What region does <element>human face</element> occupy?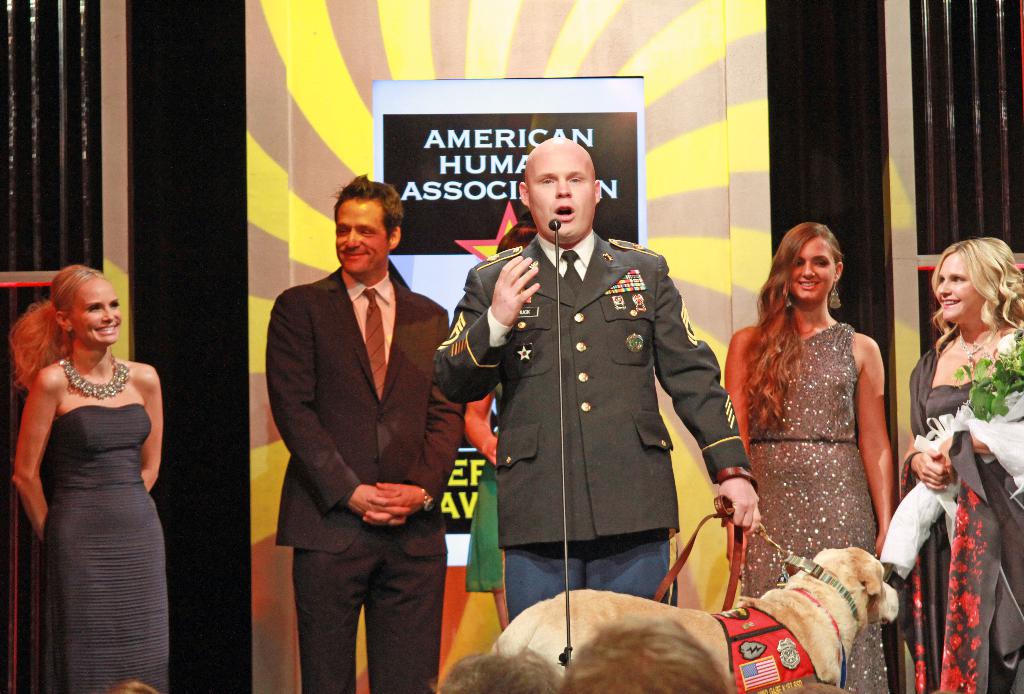
detection(70, 282, 129, 341).
